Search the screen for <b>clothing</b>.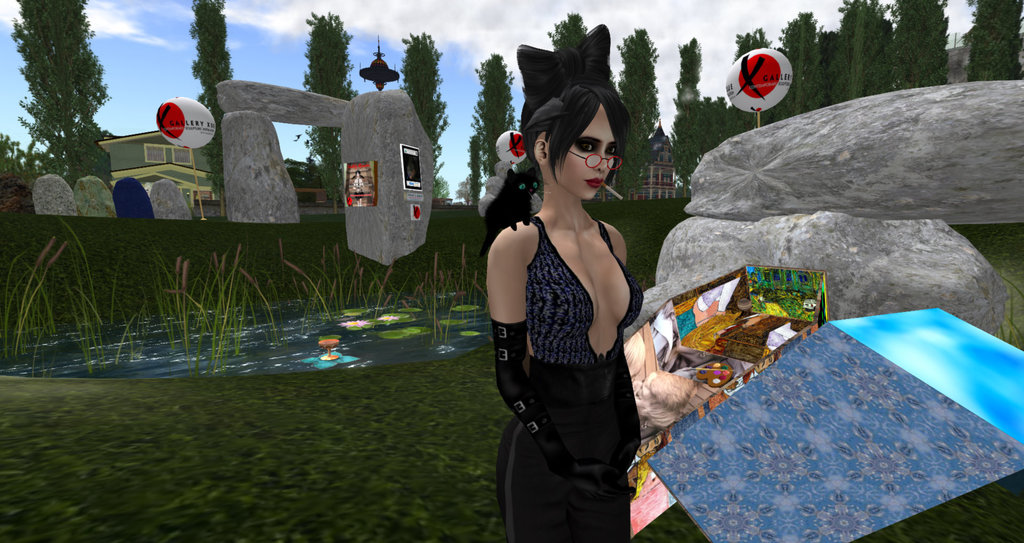
Found at [353,179,365,188].
